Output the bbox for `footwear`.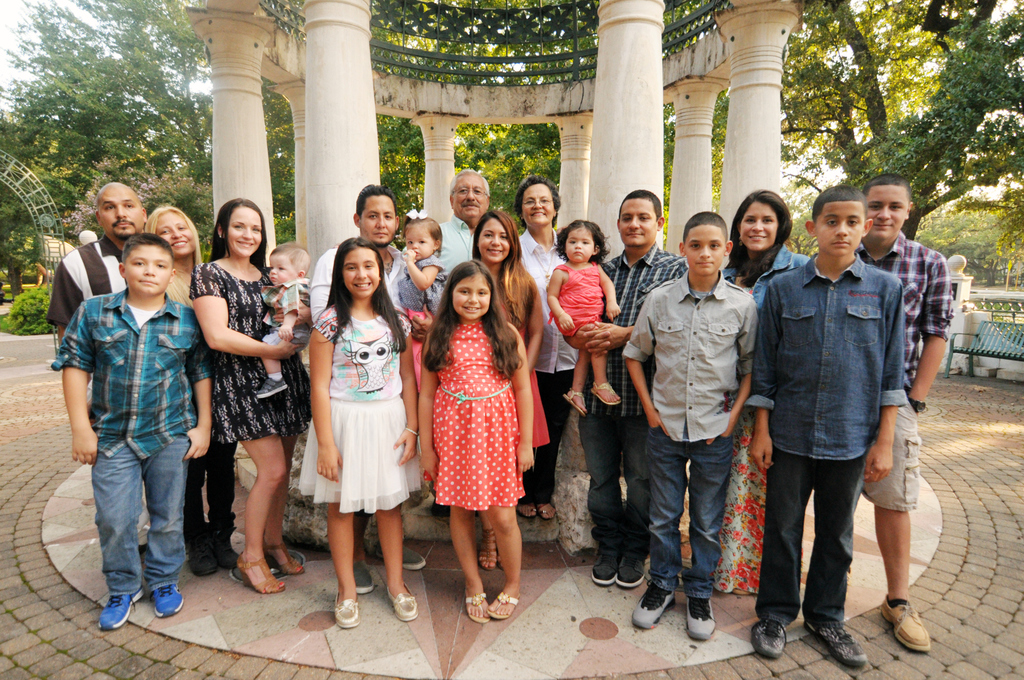
387,580,419,621.
